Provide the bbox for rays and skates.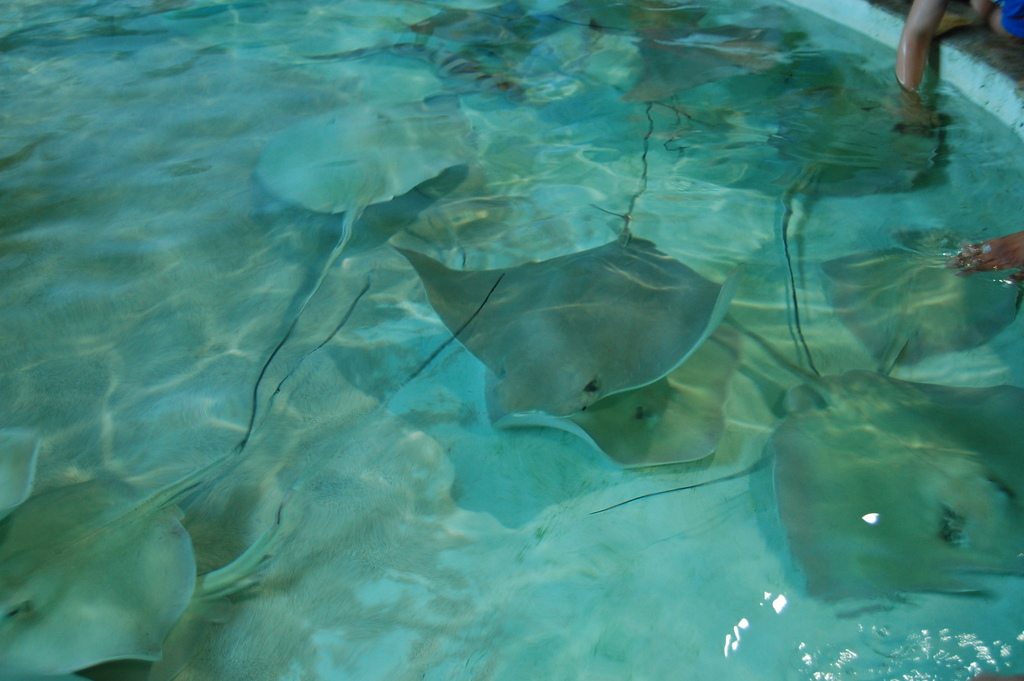
(left=569, top=0, right=810, bottom=142).
